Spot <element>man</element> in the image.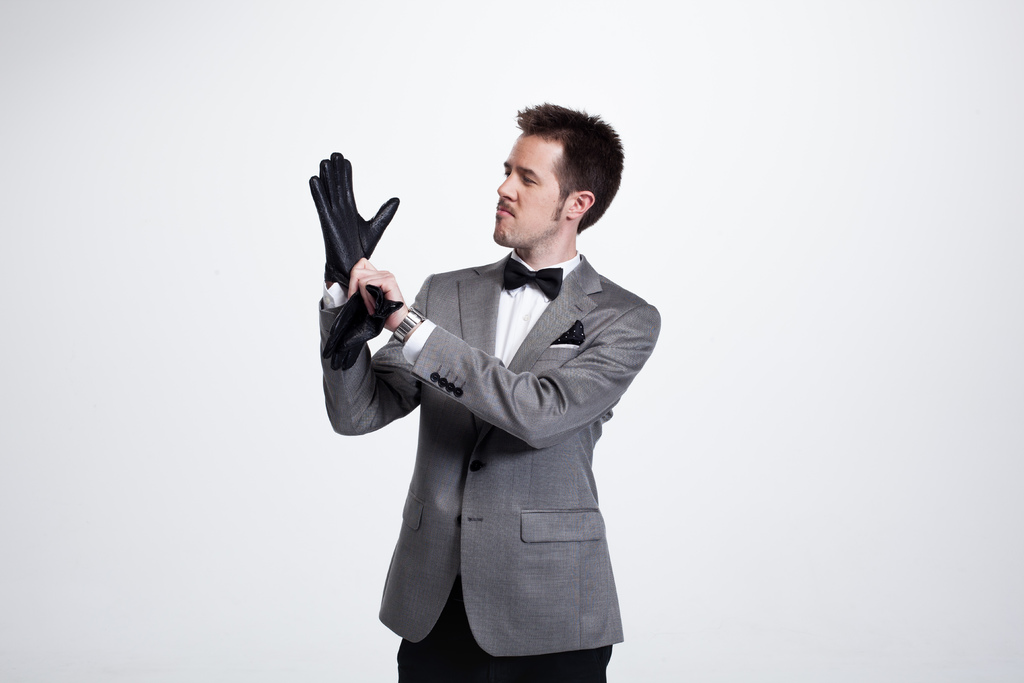
<element>man</element> found at region(316, 111, 657, 677).
